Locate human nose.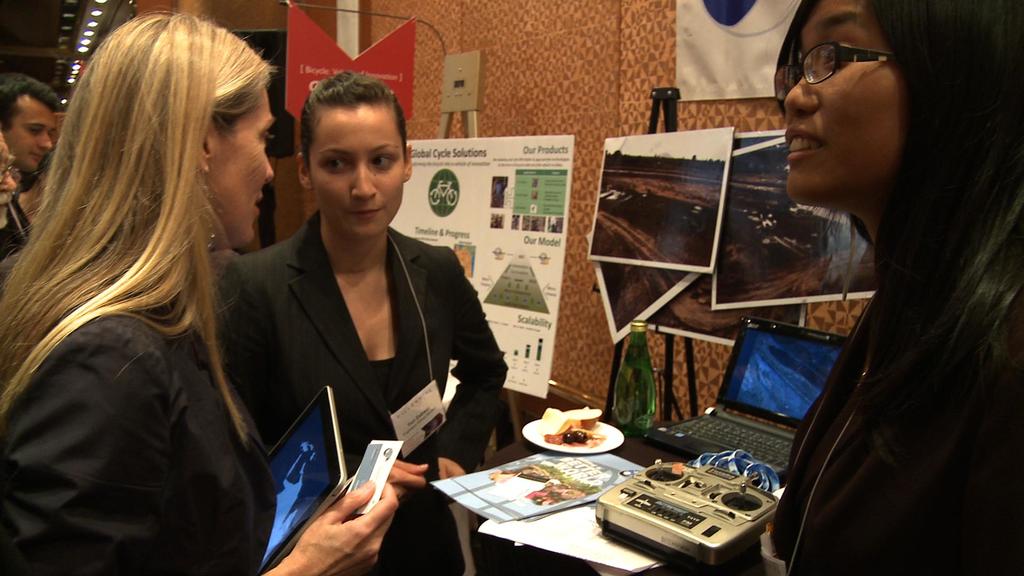
Bounding box: 349,162,376,198.
